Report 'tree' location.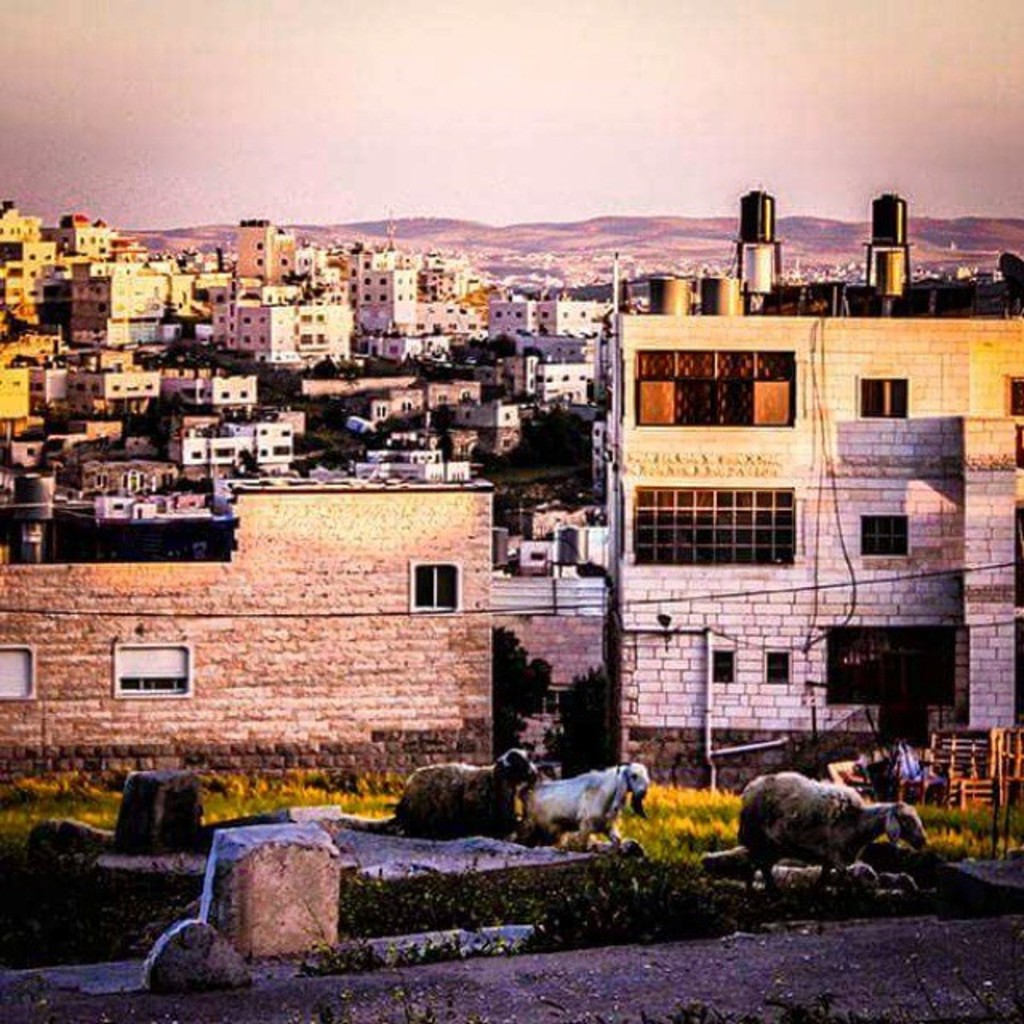
Report: {"x1": 544, "y1": 658, "x2": 624, "y2": 789}.
